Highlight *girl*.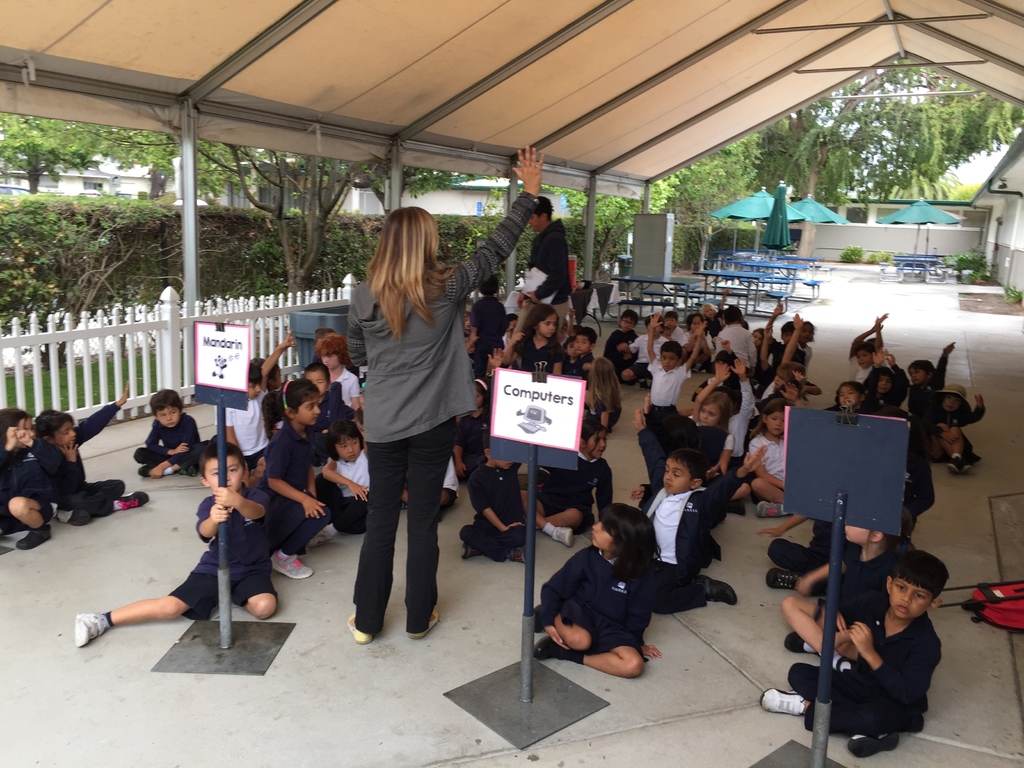
Highlighted region: <box>587,358,624,436</box>.
